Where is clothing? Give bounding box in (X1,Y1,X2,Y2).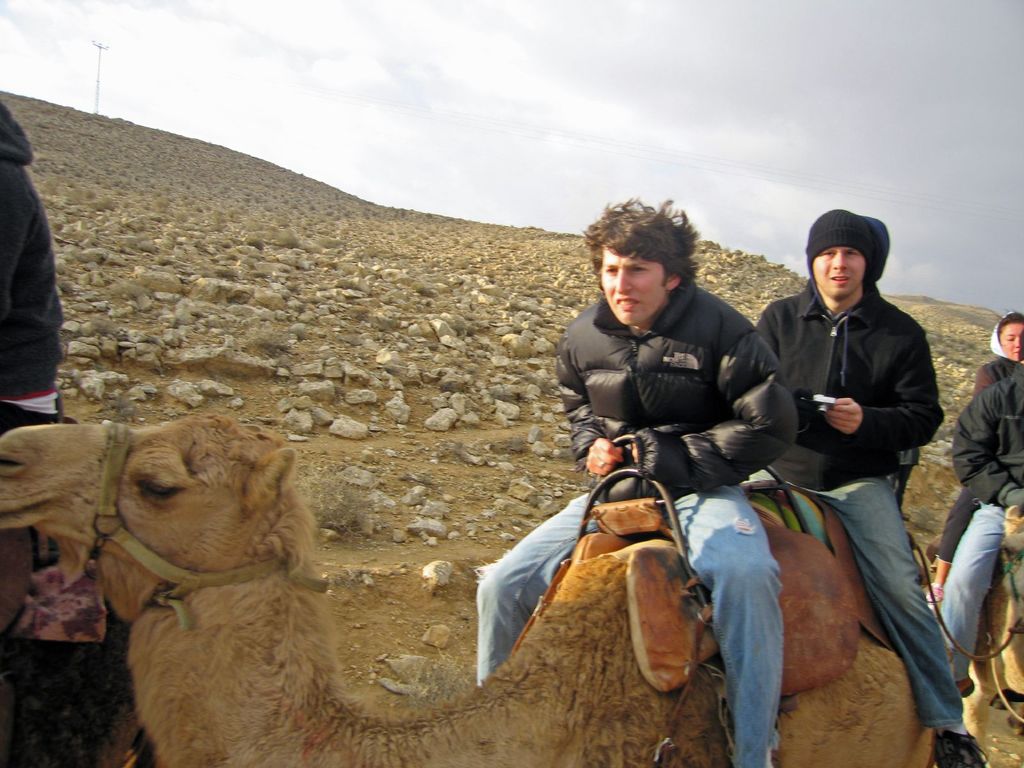
(473,287,806,767).
